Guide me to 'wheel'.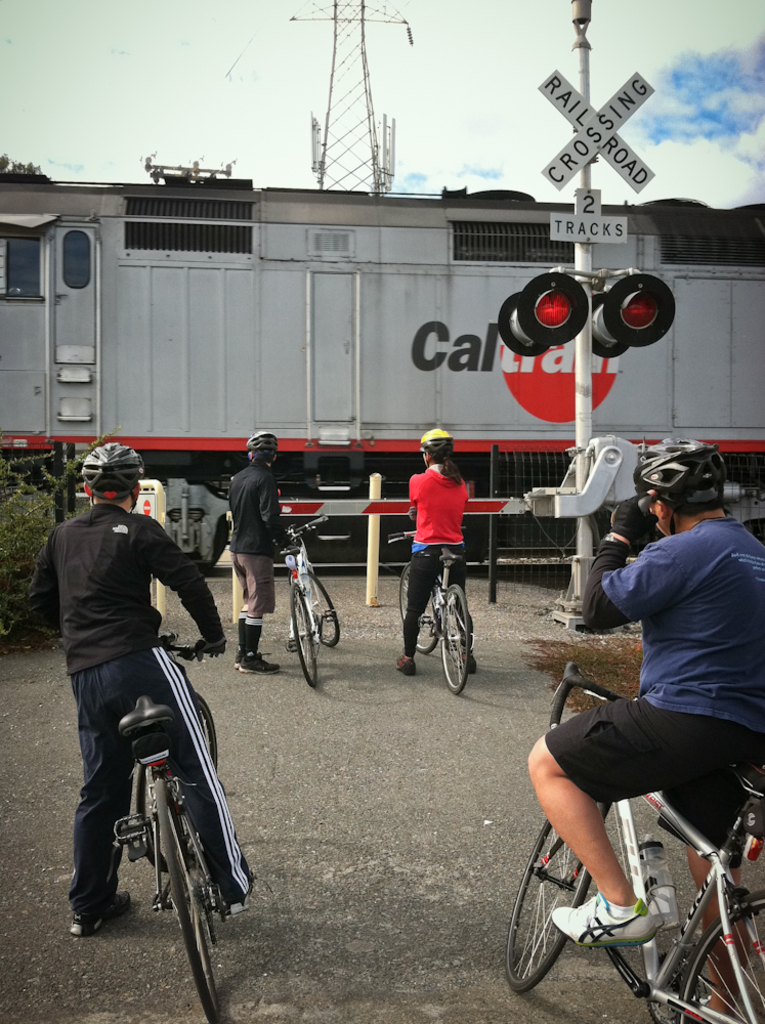
Guidance: {"x1": 140, "y1": 690, "x2": 213, "y2": 863}.
